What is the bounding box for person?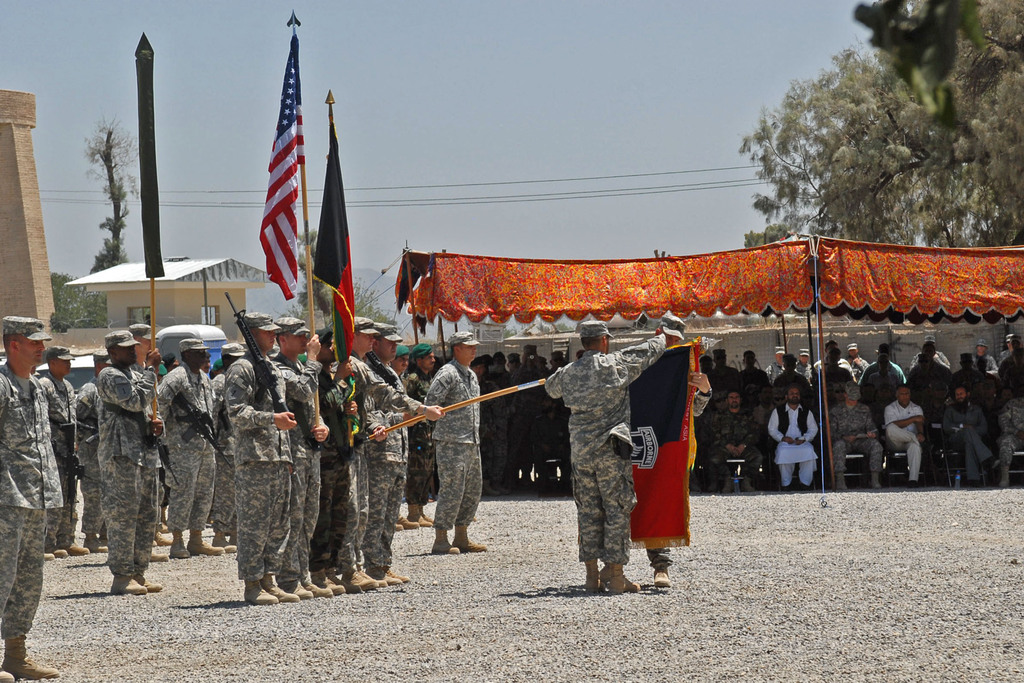
0/315/59/682.
